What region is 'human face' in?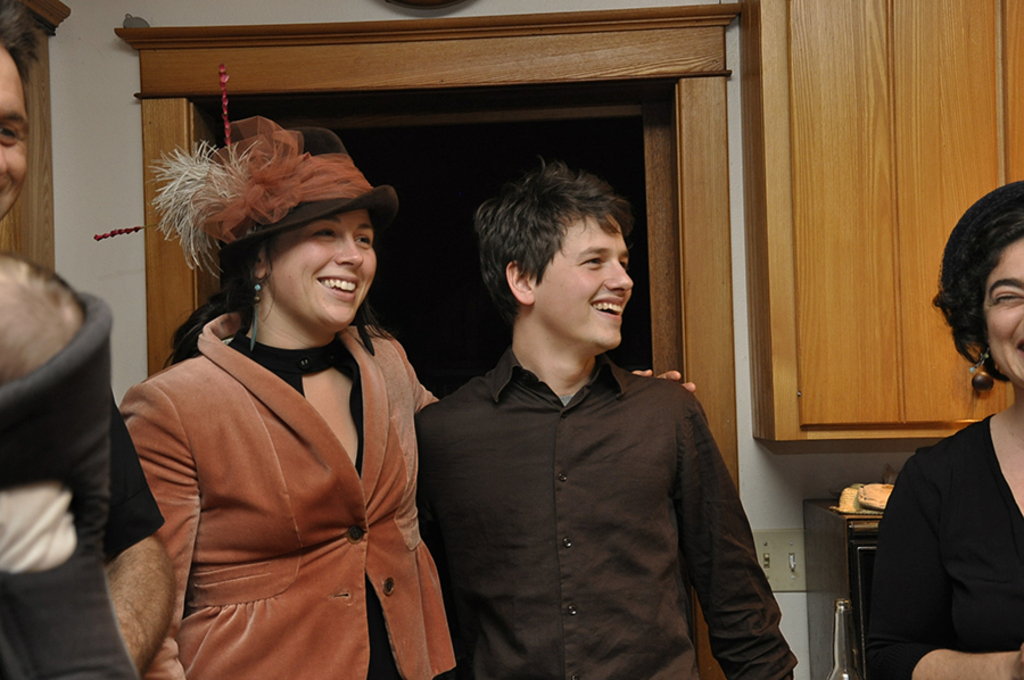
pyautogui.locateOnScreen(0, 36, 30, 234).
